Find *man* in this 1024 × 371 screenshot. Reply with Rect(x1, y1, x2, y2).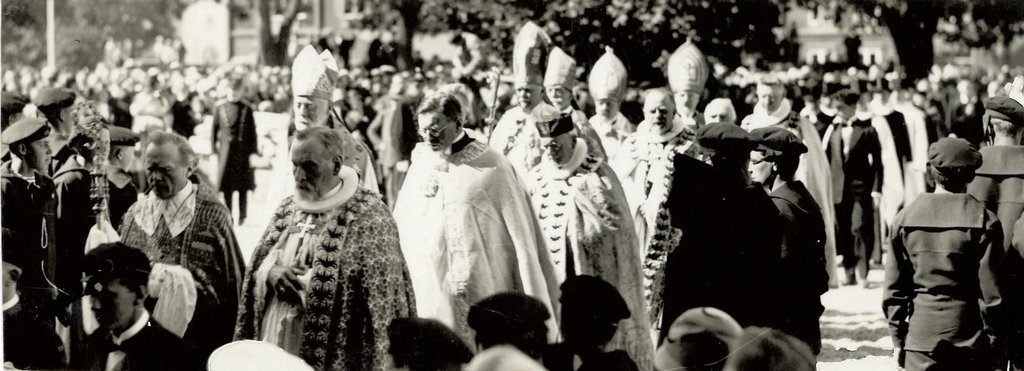
Rect(967, 99, 1023, 370).
